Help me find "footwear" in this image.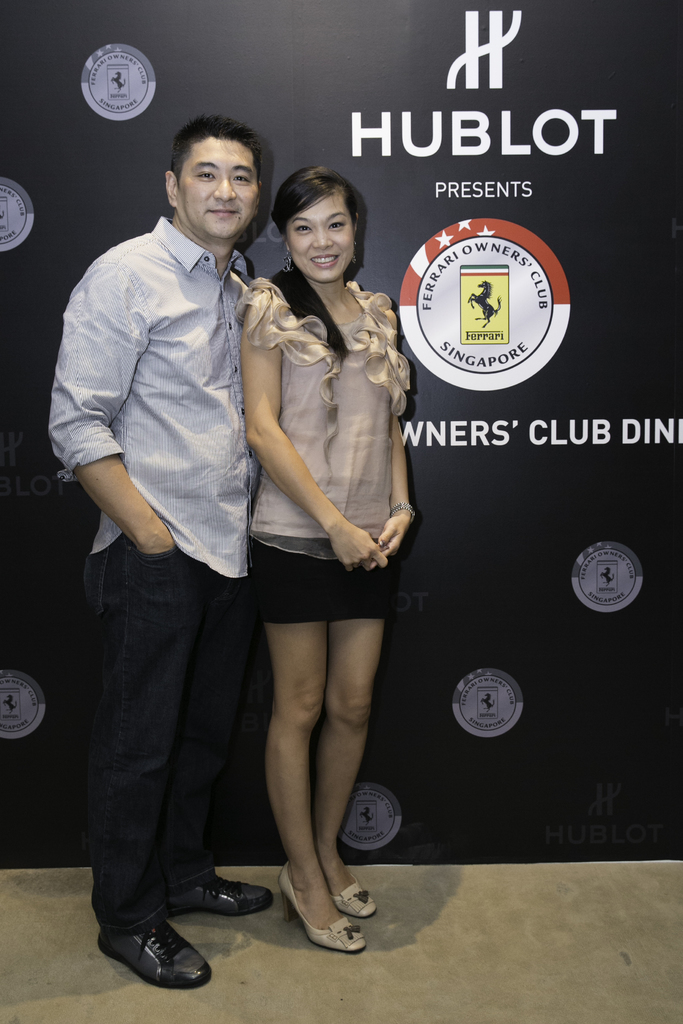
Found it: crop(274, 863, 365, 957).
